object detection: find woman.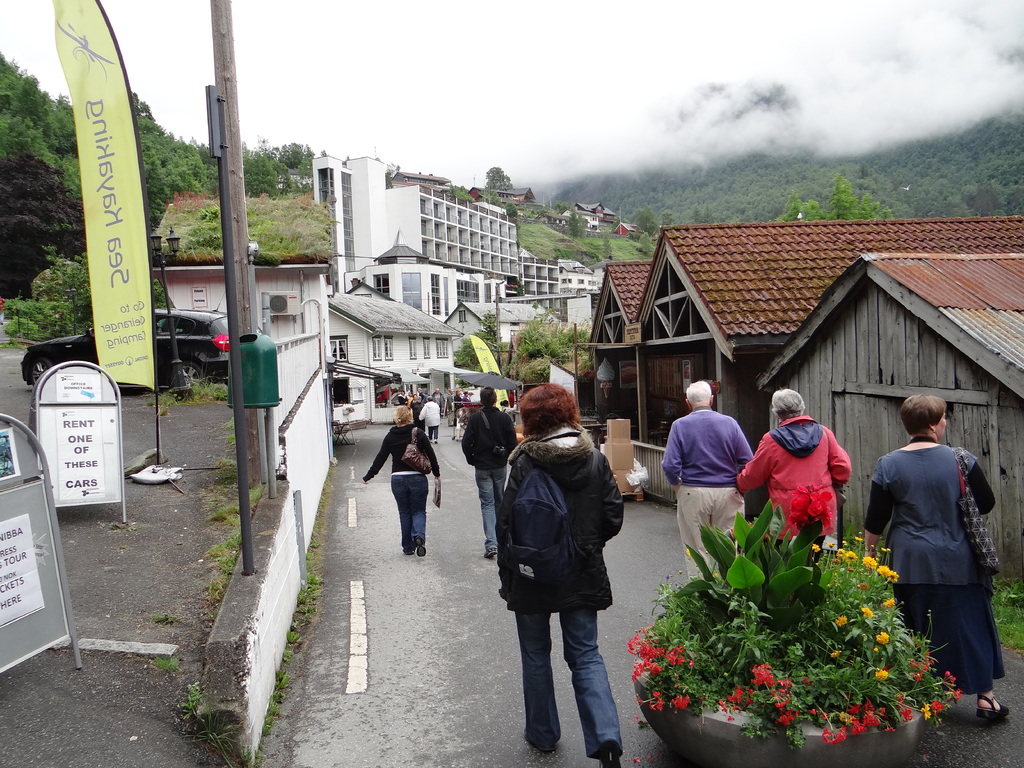
region(356, 402, 442, 561).
